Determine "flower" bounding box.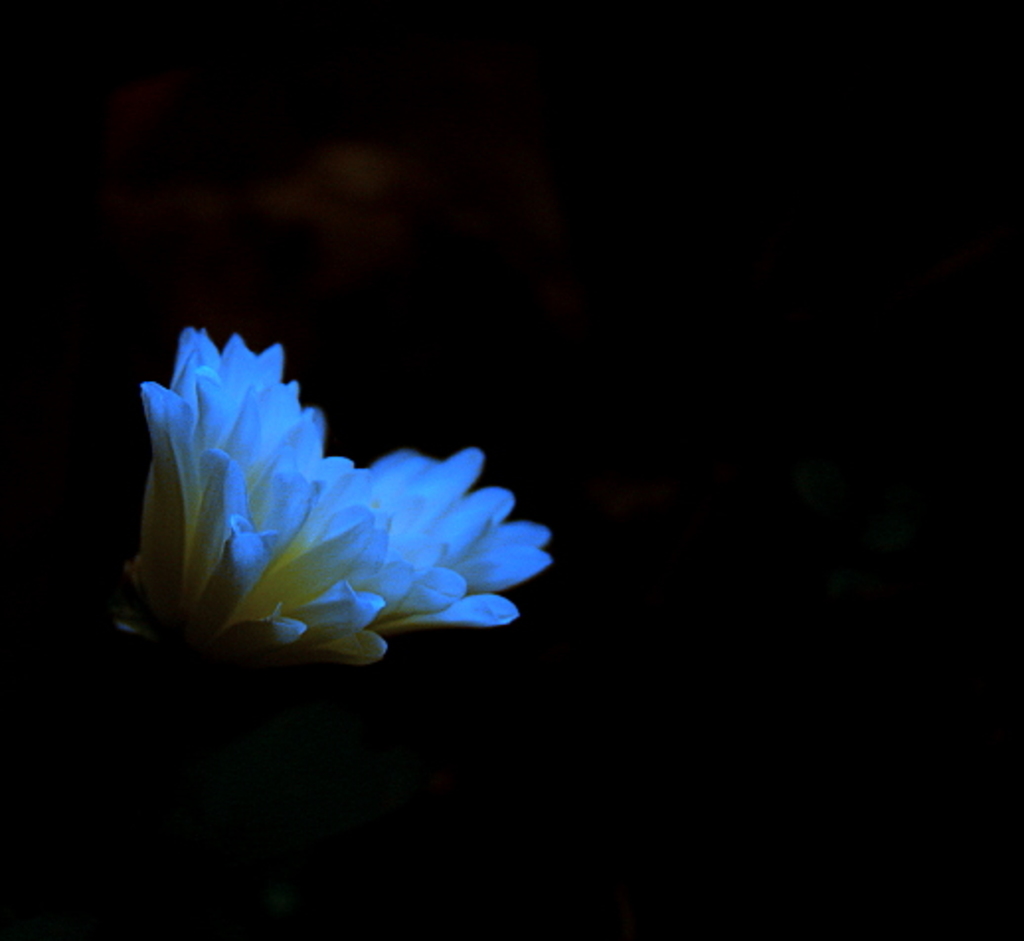
Determined: 138/322/552/670.
